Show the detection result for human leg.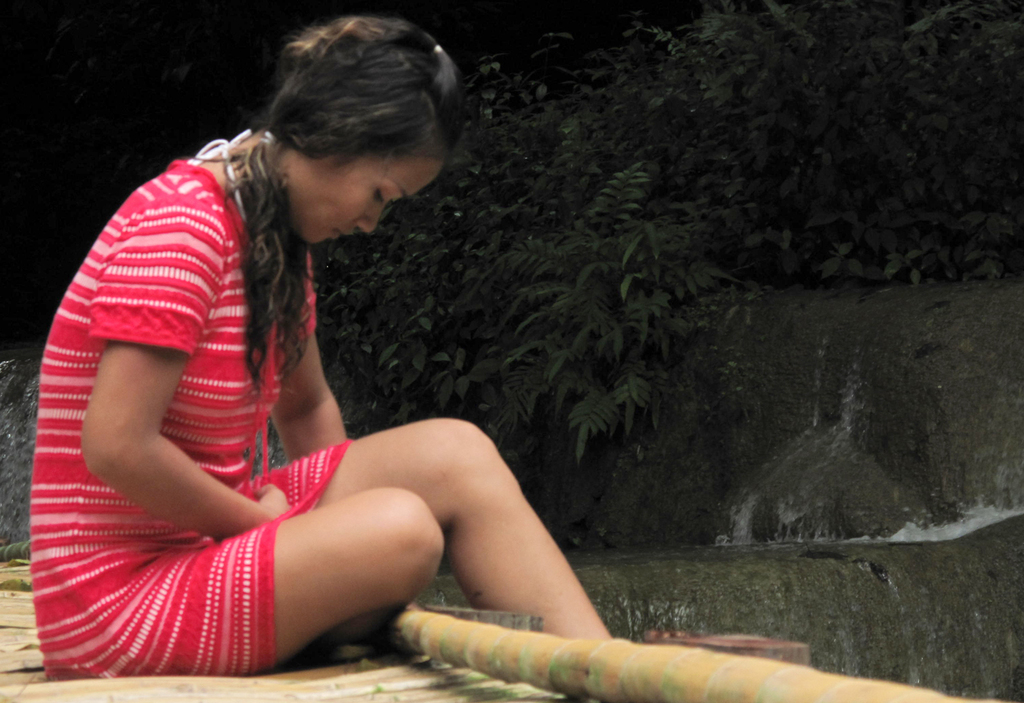
bbox(318, 418, 614, 636).
